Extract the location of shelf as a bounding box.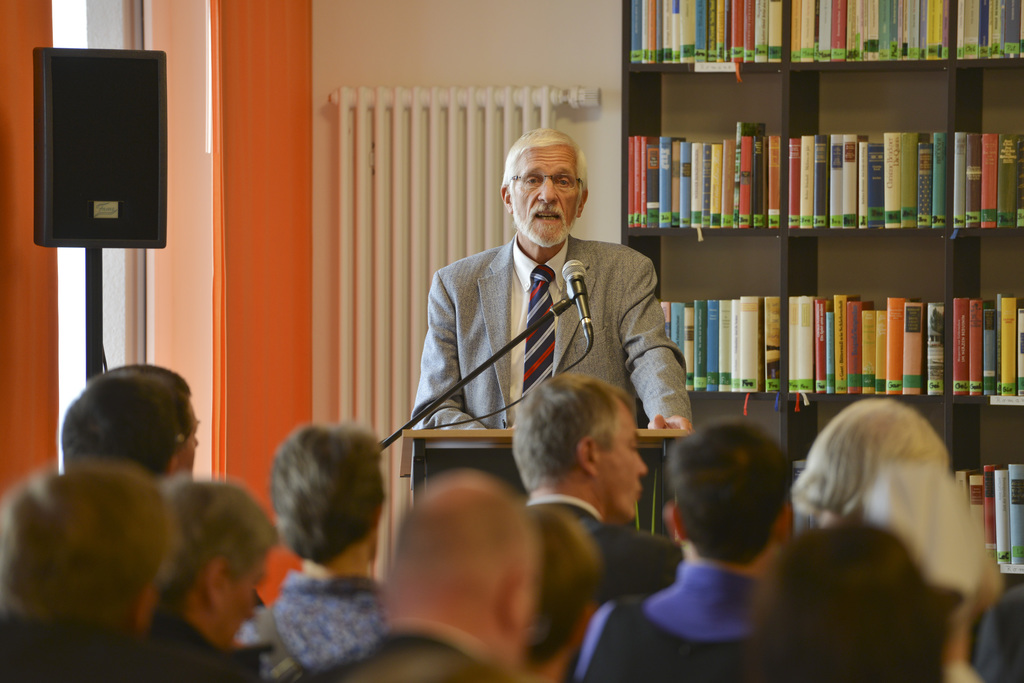
select_region(619, 0, 1023, 577).
